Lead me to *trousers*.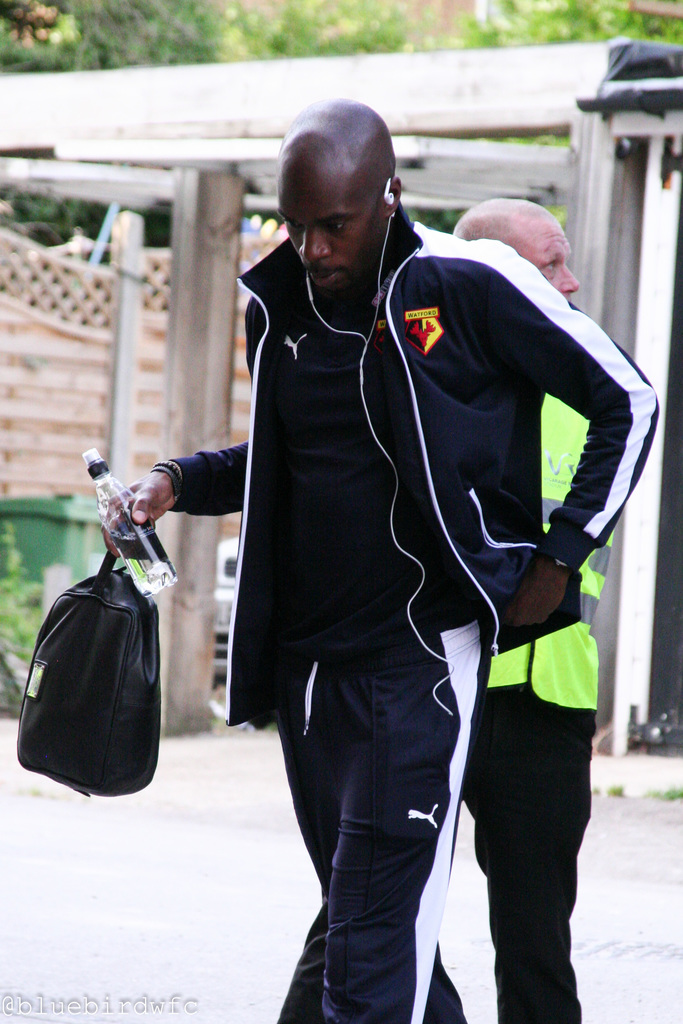
Lead to rect(267, 596, 482, 1023).
